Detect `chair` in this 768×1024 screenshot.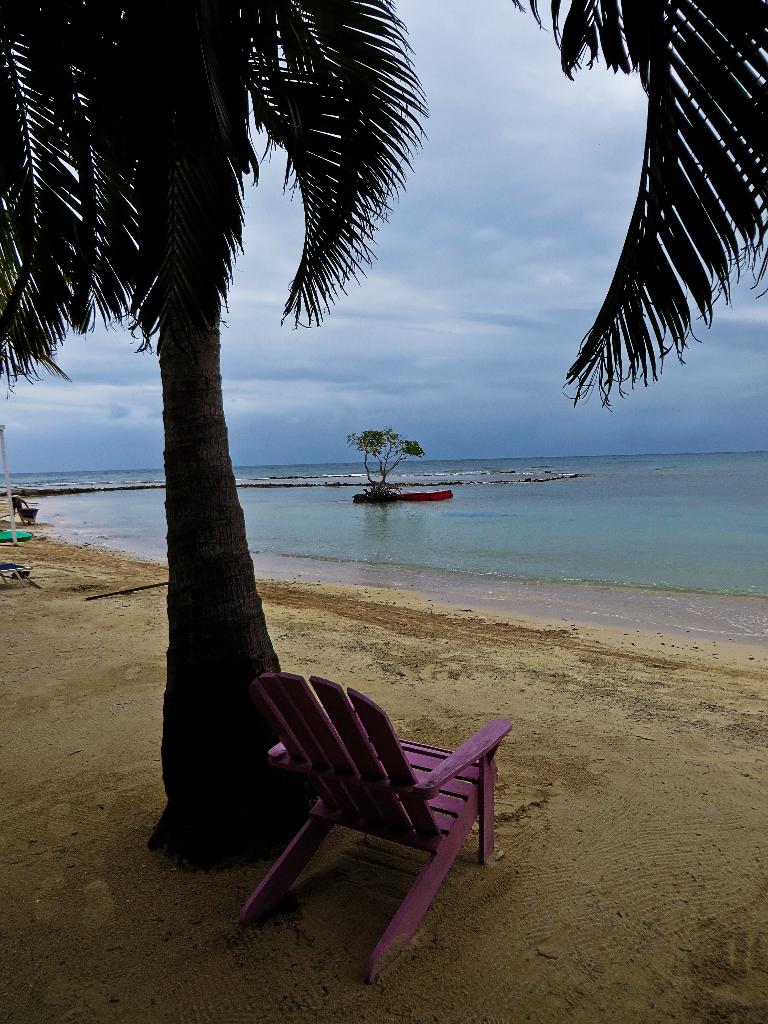
Detection: [left=227, top=625, right=521, bottom=969].
